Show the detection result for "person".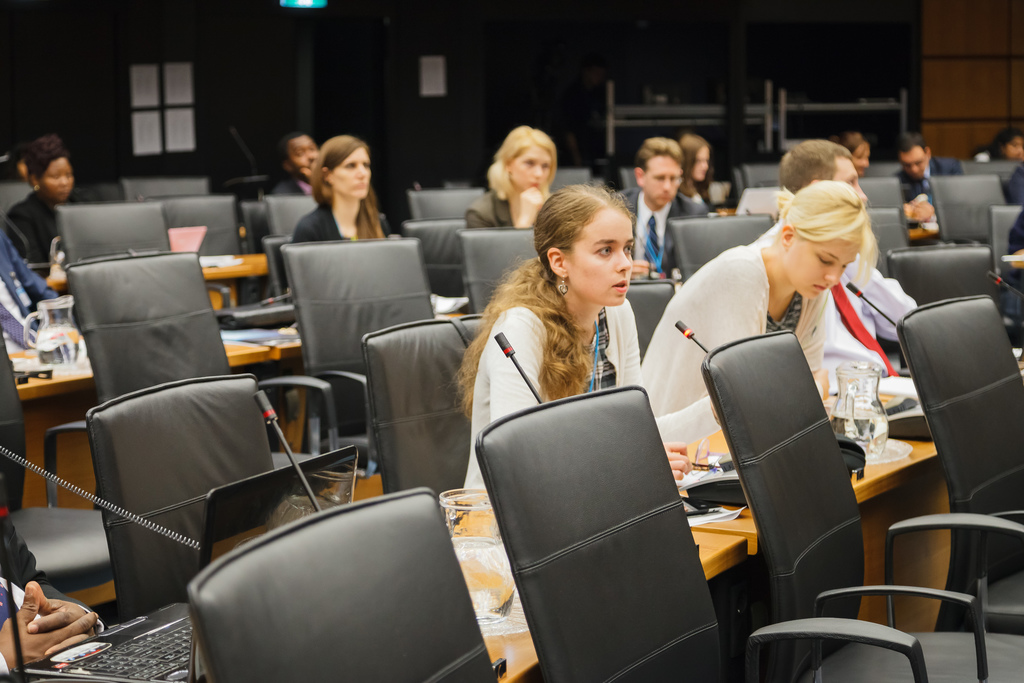
[x1=609, y1=135, x2=711, y2=263].
